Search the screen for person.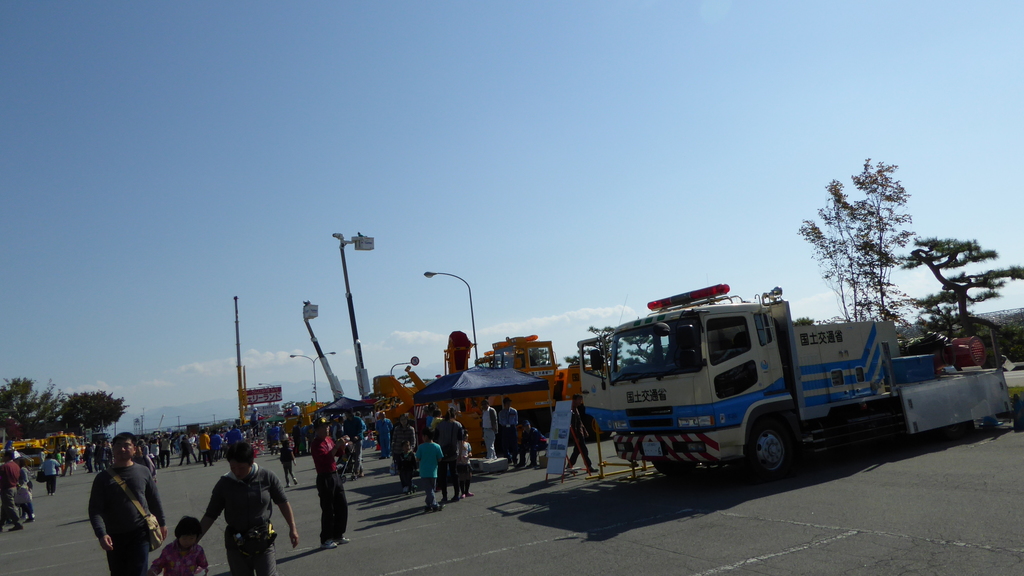
Found at BBox(566, 397, 593, 479).
